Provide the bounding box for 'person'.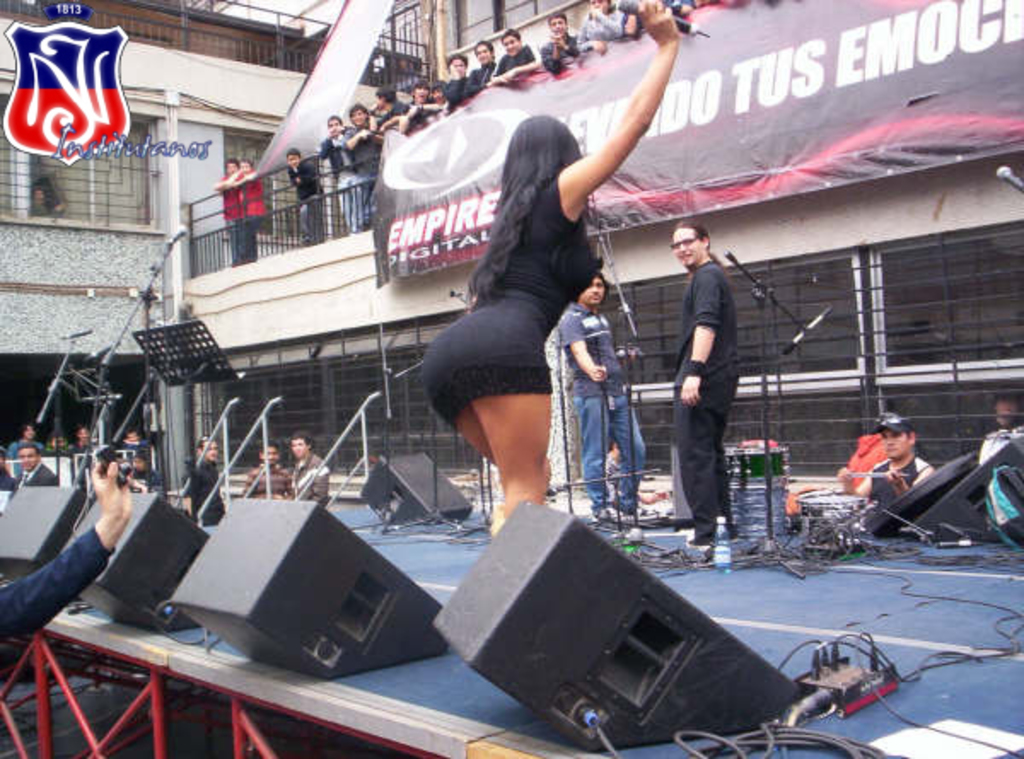
box(420, 0, 686, 539).
